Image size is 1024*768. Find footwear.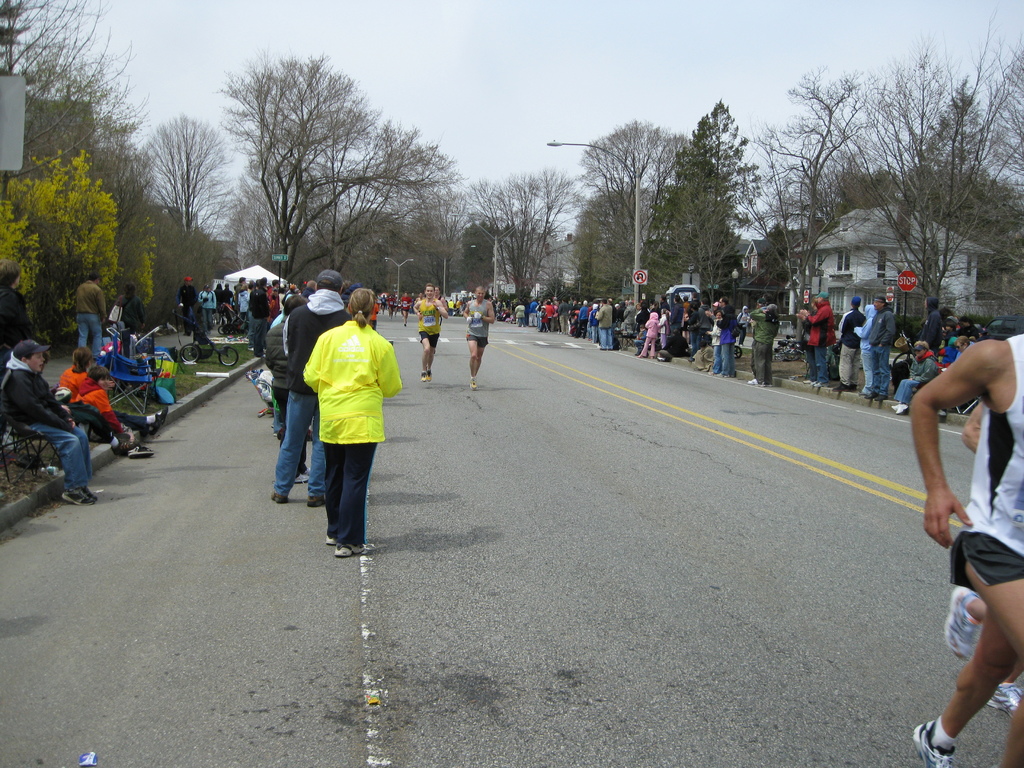
{"x1": 333, "y1": 544, "x2": 364, "y2": 556}.
